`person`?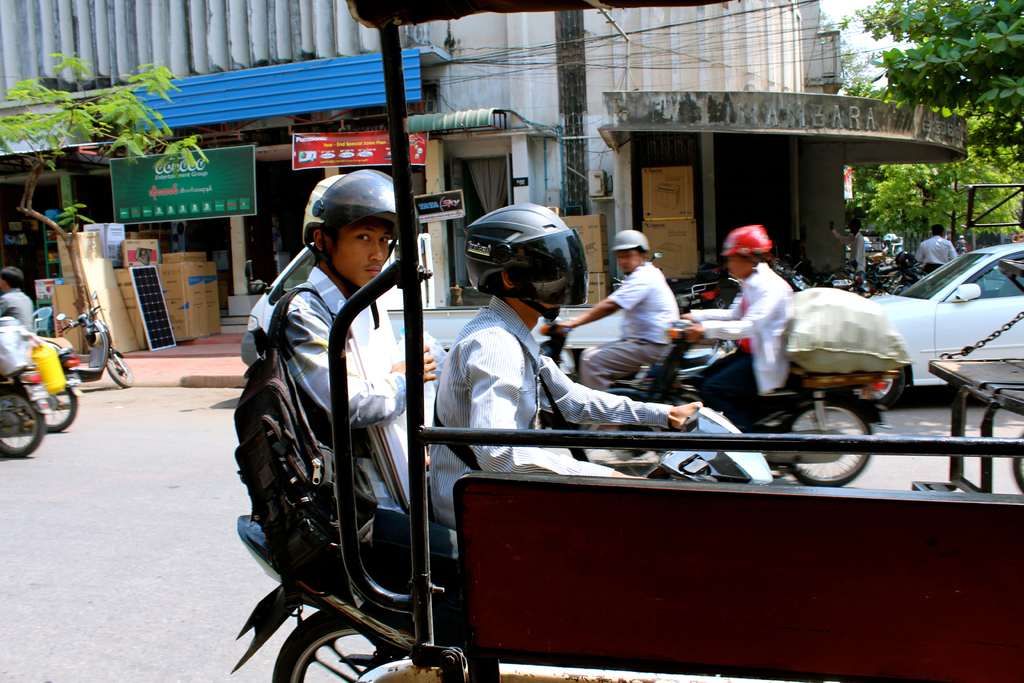
pyautogui.locateOnScreen(909, 226, 960, 278)
